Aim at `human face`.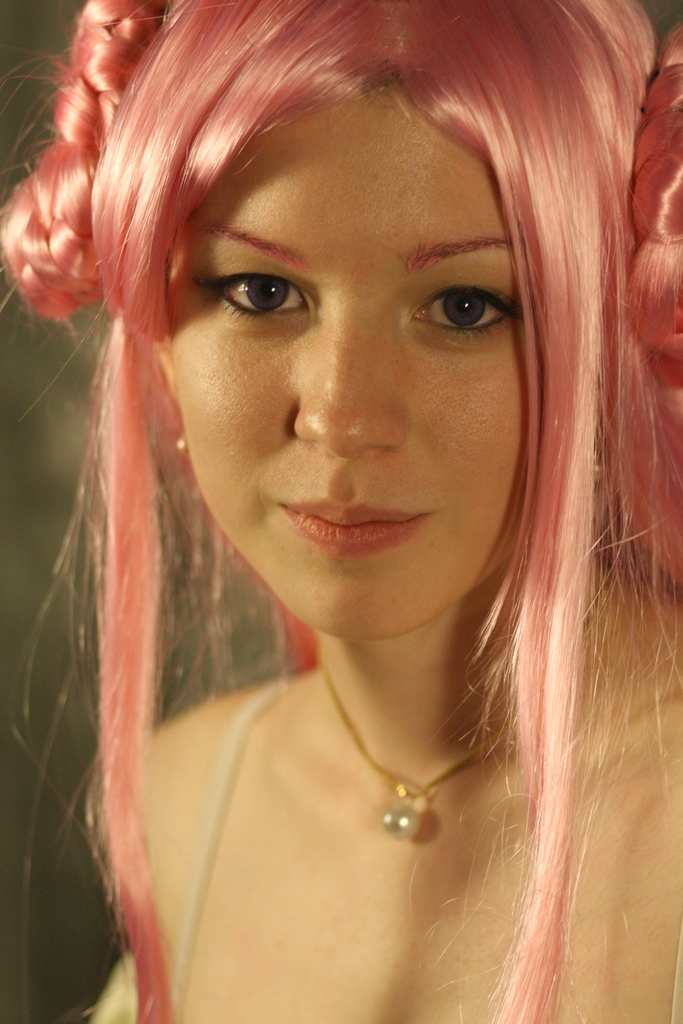
Aimed at 167, 82, 532, 640.
